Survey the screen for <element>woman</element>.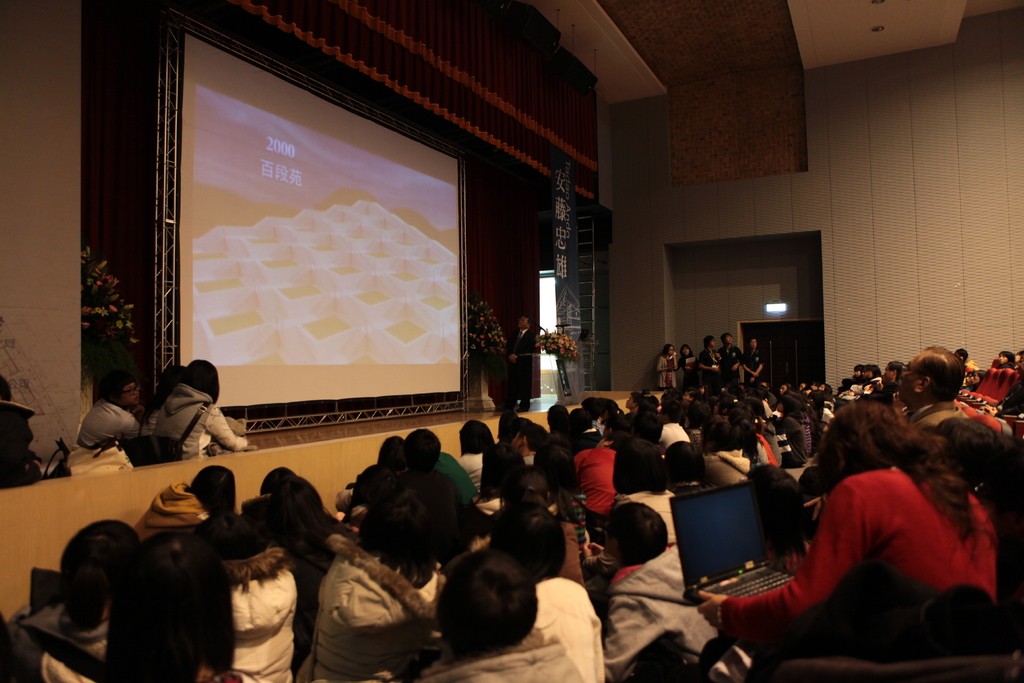
Survey found: l=658, t=436, r=709, b=497.
